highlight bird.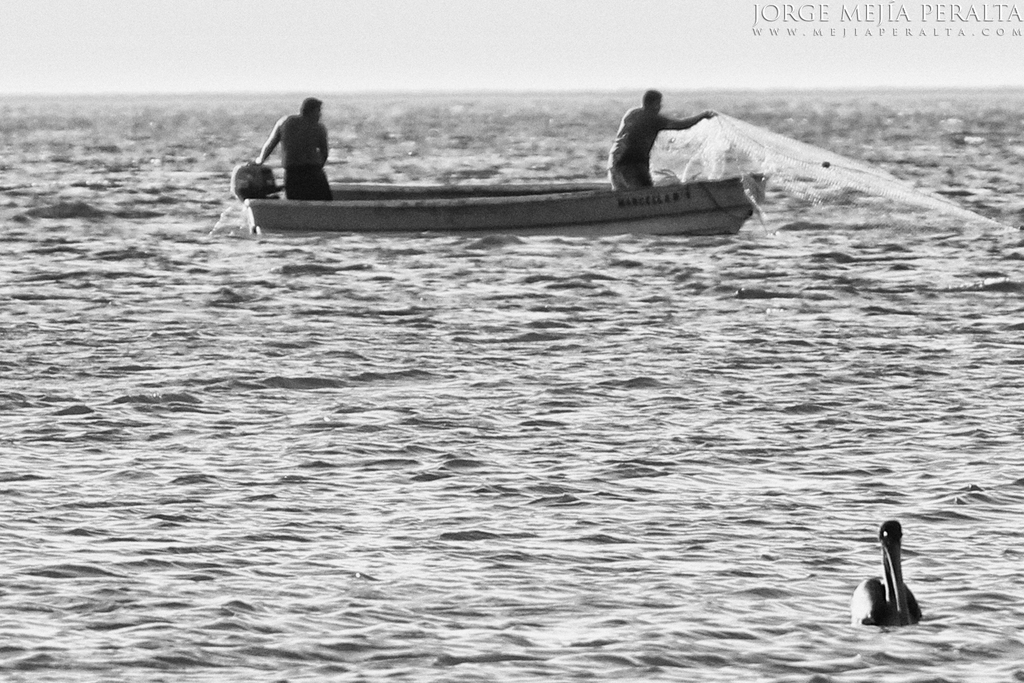
Highlighted region: 853,519,935,630.
